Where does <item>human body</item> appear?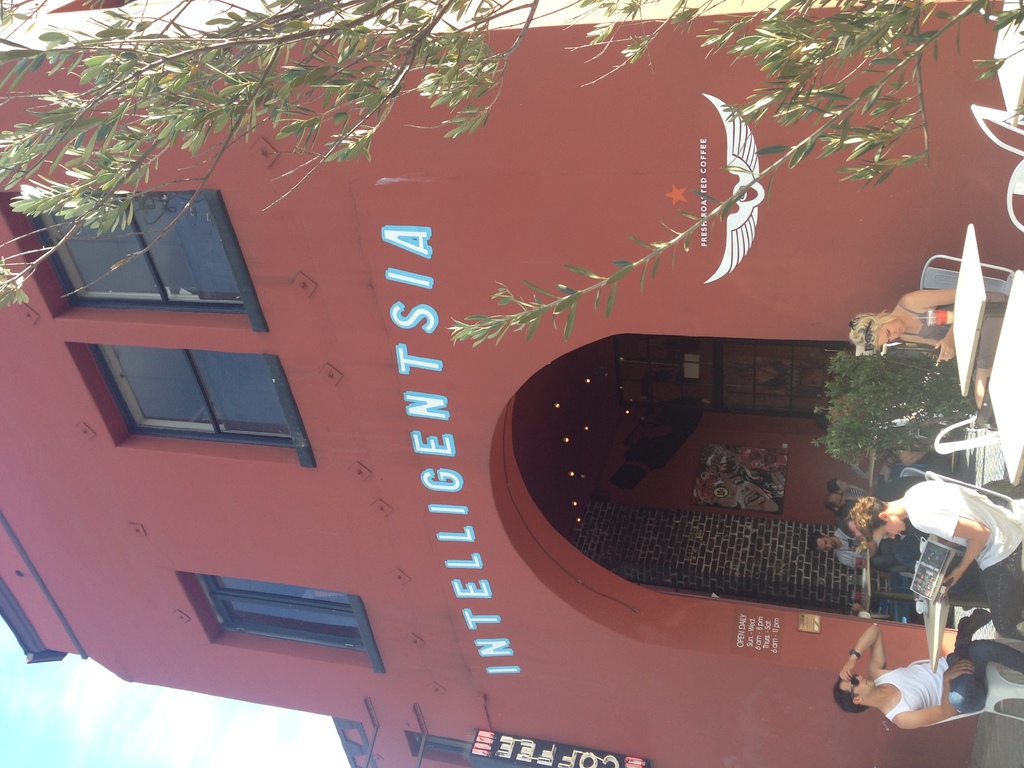
Appears at (x1=810, y1=530, x2=904, y2=568).
